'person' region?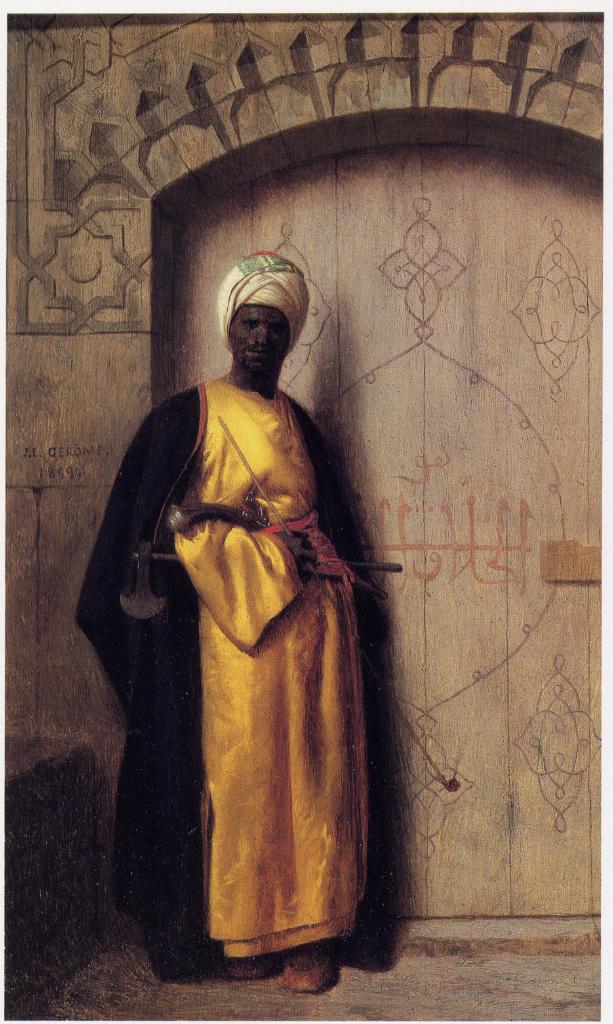
{"x1": 102, "y1": 255, "x2": 393, "y2": 972}
